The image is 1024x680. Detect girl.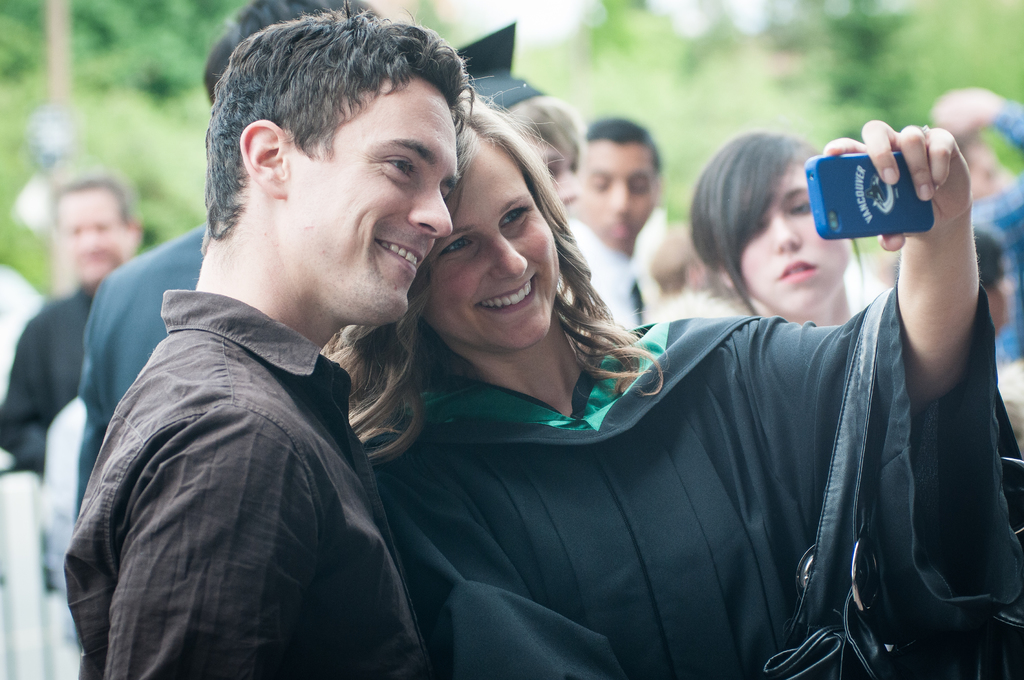
Detection: (323, 88, 1023, 679).
